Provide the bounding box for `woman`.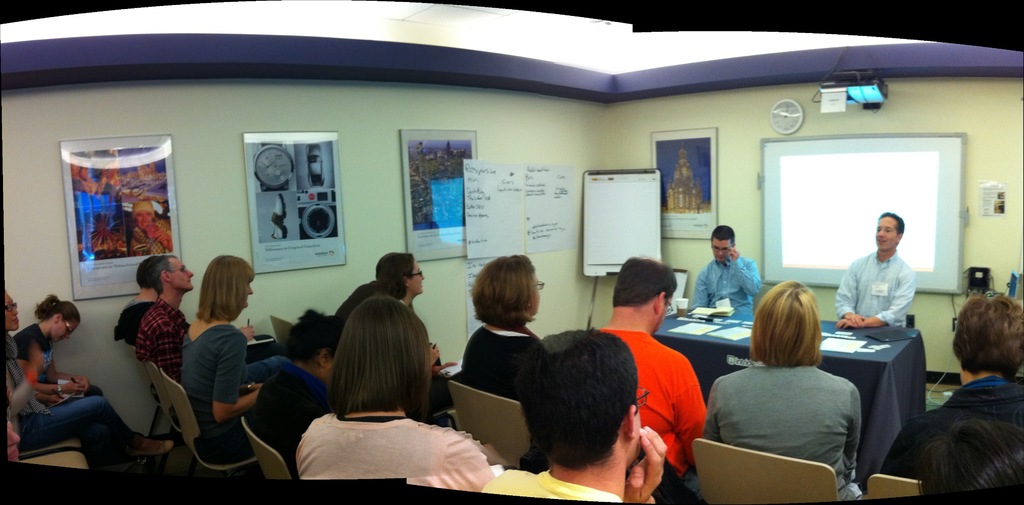
[0,290,189,451].
